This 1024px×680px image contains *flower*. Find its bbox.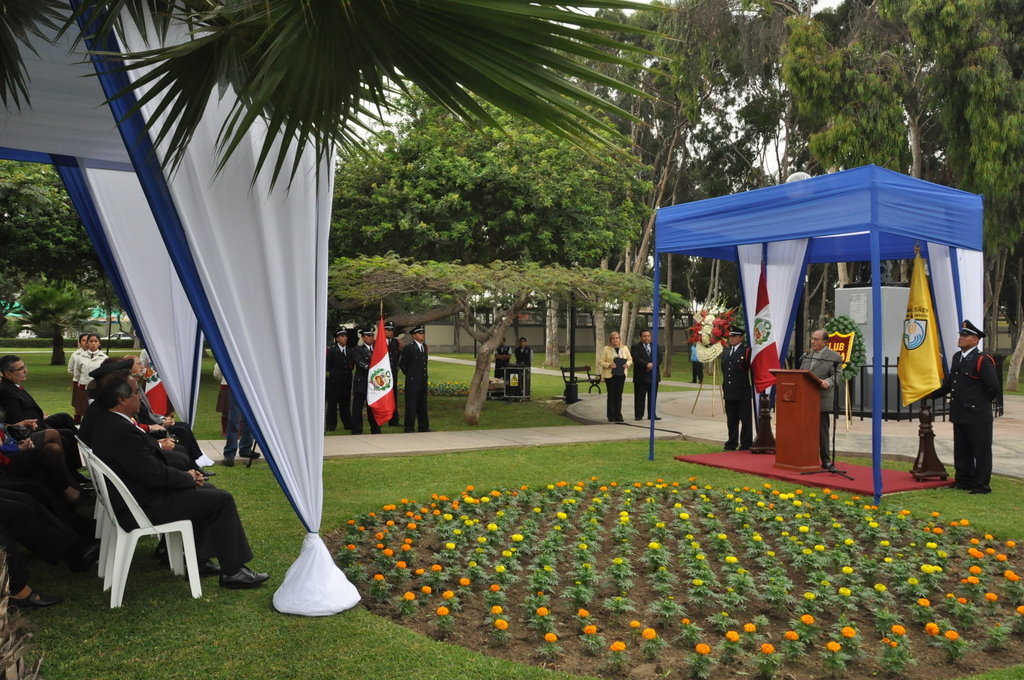
x1=680, y1=617, x2=691, y2=626.
